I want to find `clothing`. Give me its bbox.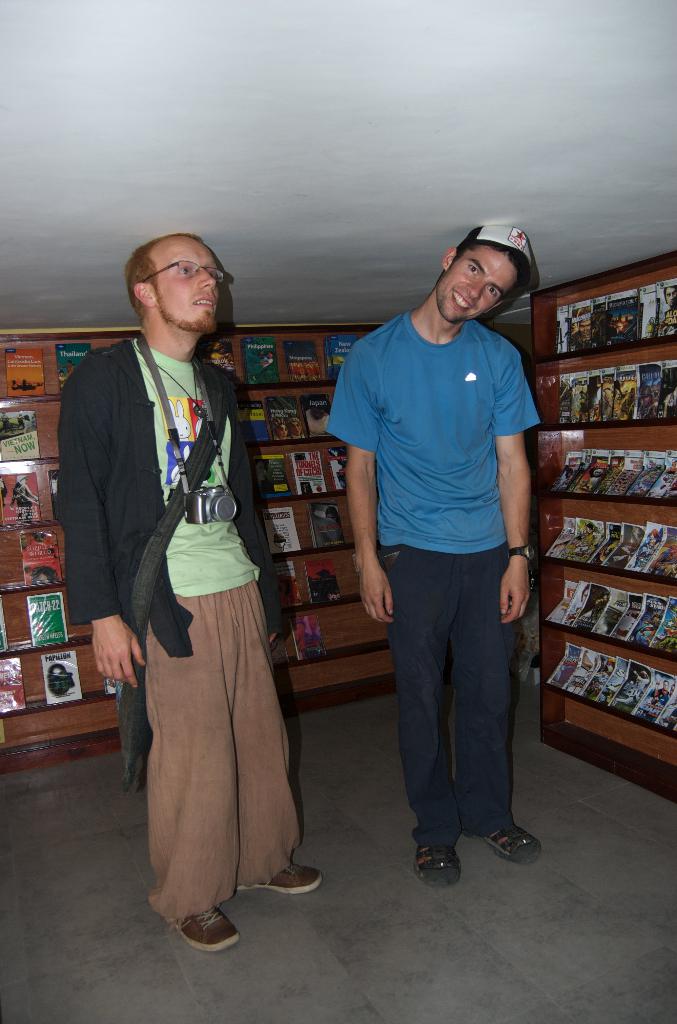
[313, 307, 541, 839].
